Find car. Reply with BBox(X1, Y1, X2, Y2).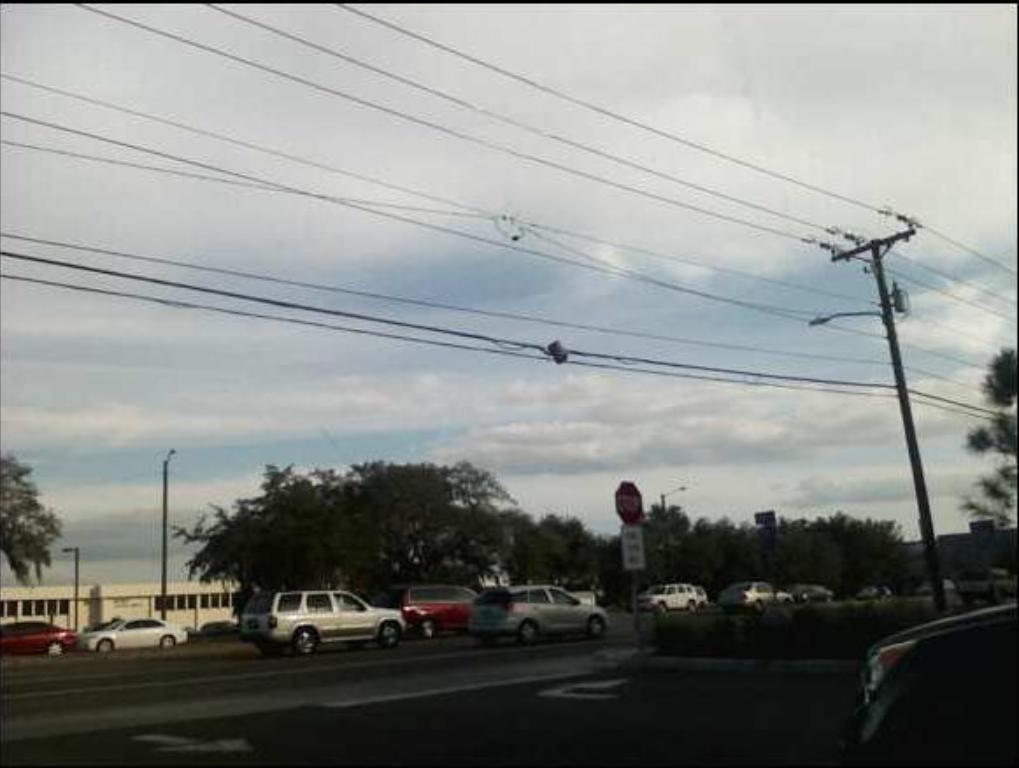
BBox(470, 584, 612, 644).
